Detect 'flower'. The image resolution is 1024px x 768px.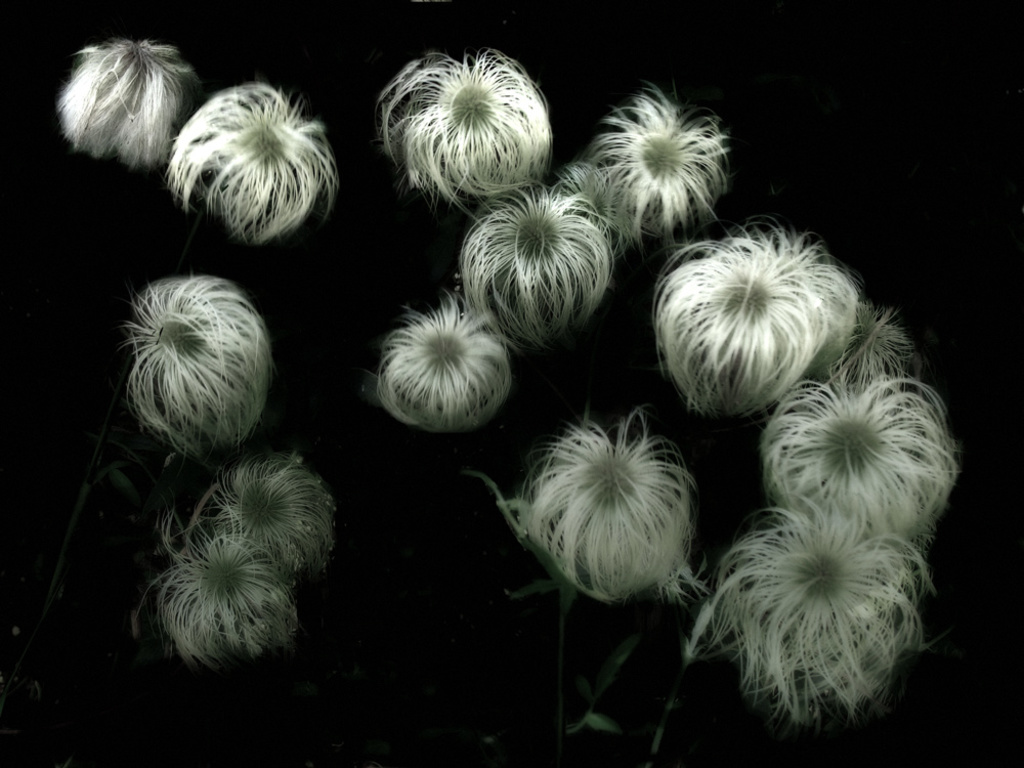
box=[373, 295, 515, 439].
